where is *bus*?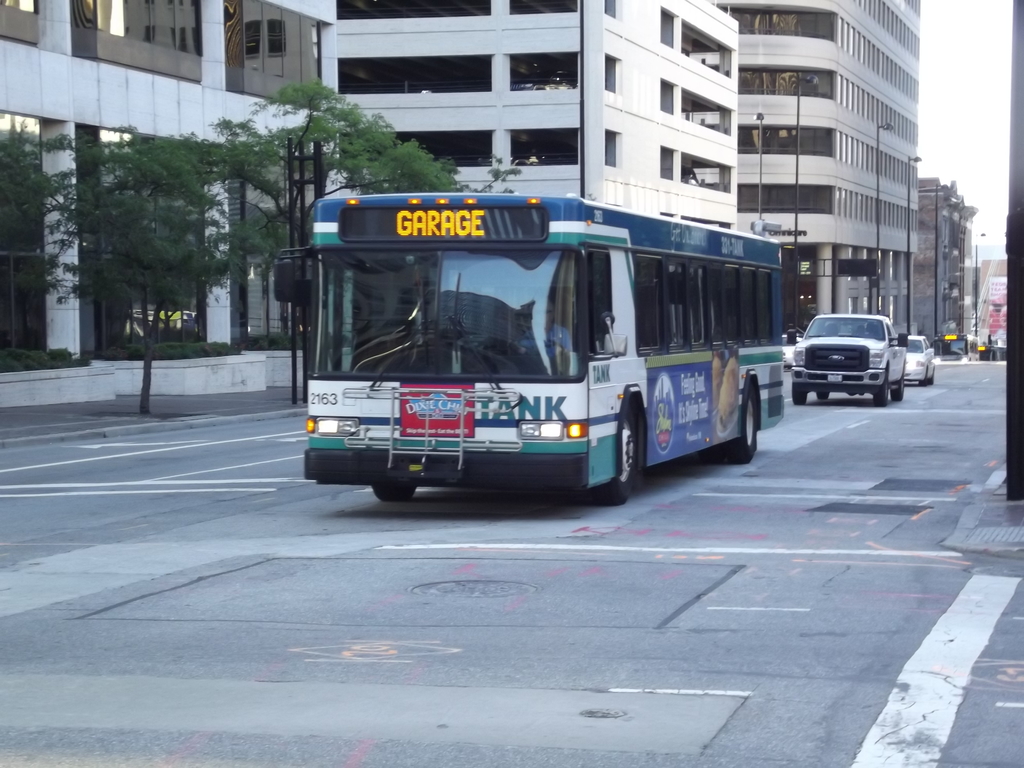
pyautogui.locateOnScreen(271, 184, 785, 499).
